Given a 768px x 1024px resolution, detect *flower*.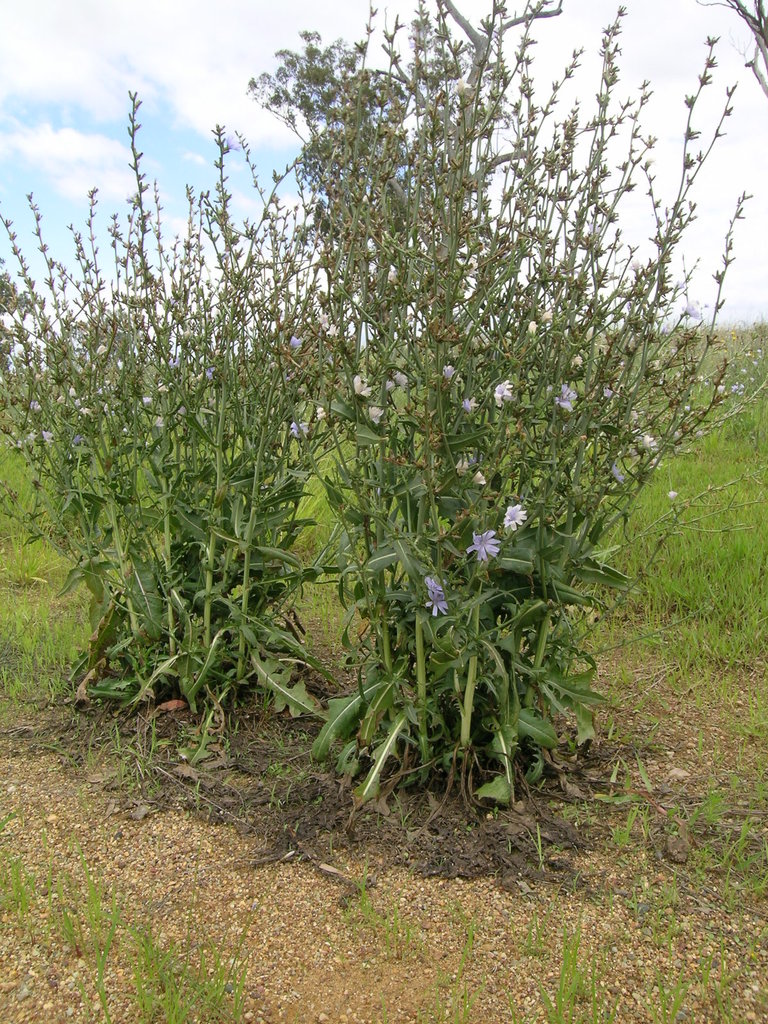
crop(554, 384, 576, 408).
